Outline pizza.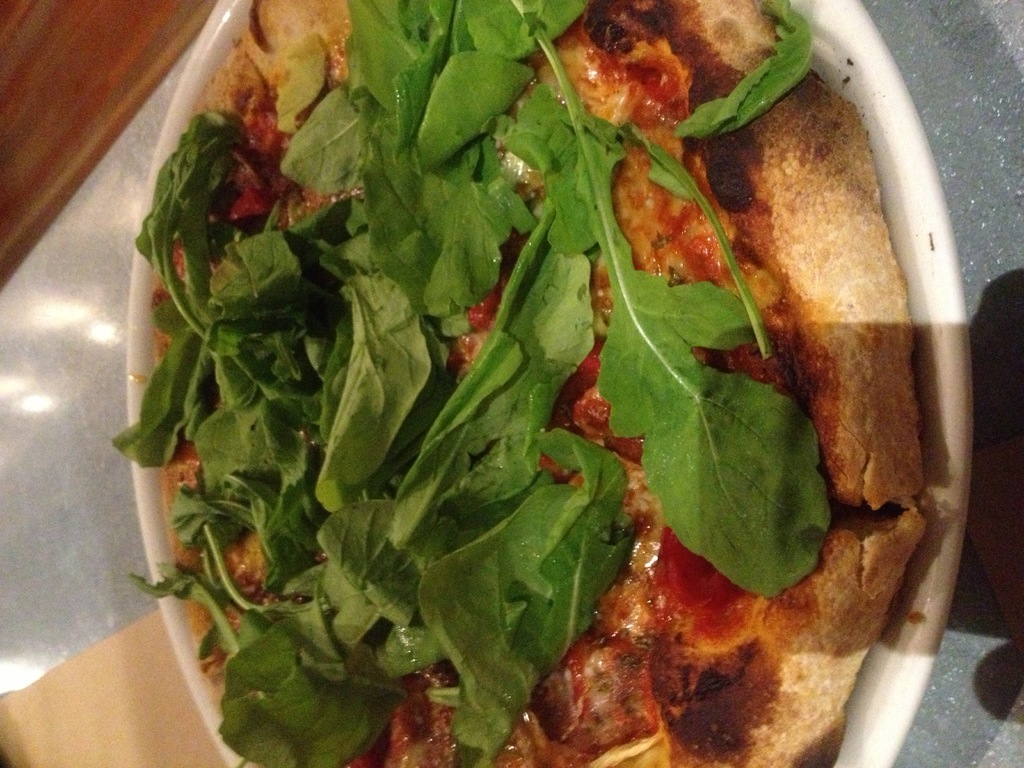
Outline: [left=103, top=0, right=922, bottom=767].
